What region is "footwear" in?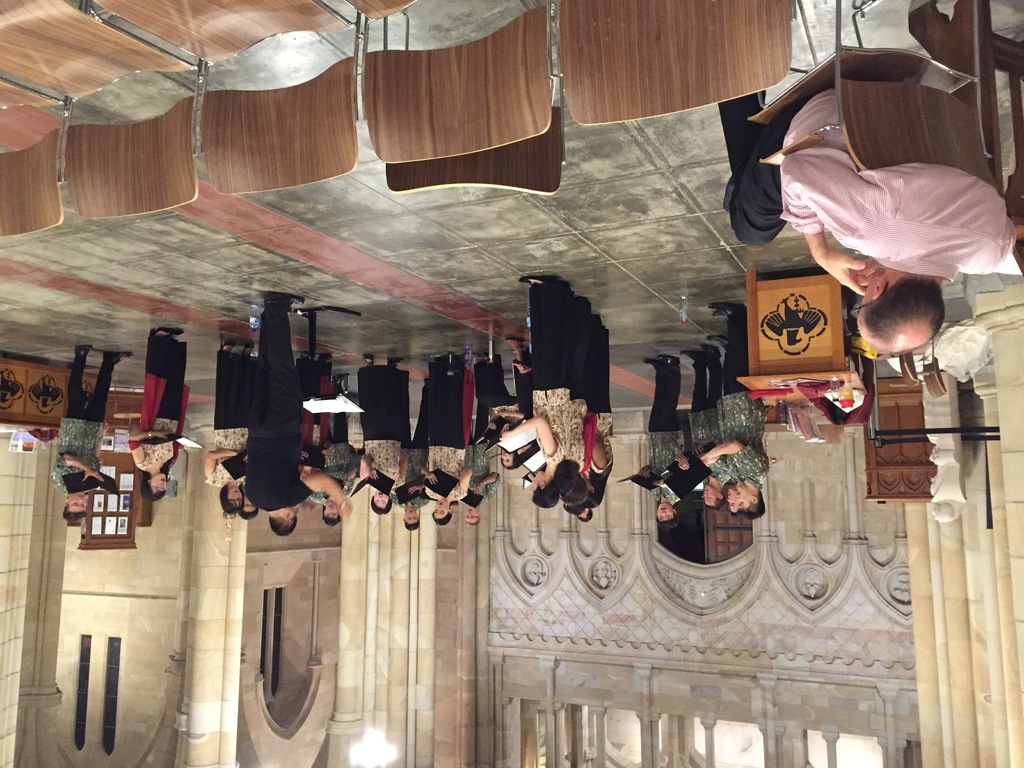
[left=522, top=275, right=546, bottom=290].
